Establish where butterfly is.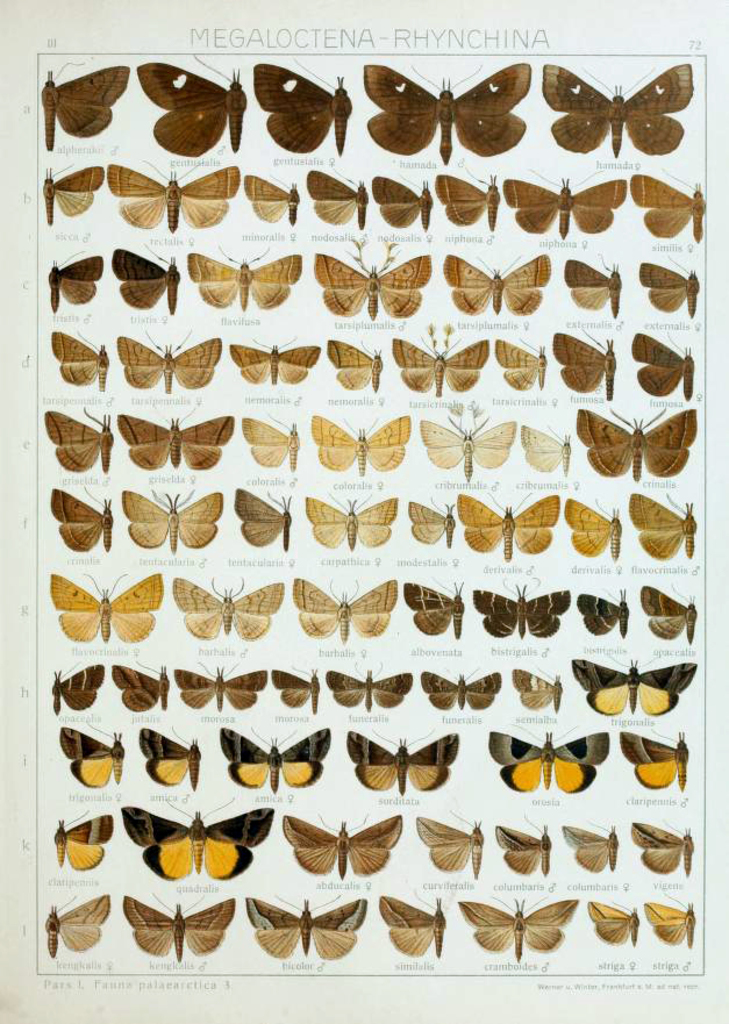
Established at bbox(637, 251, 702, 317).
